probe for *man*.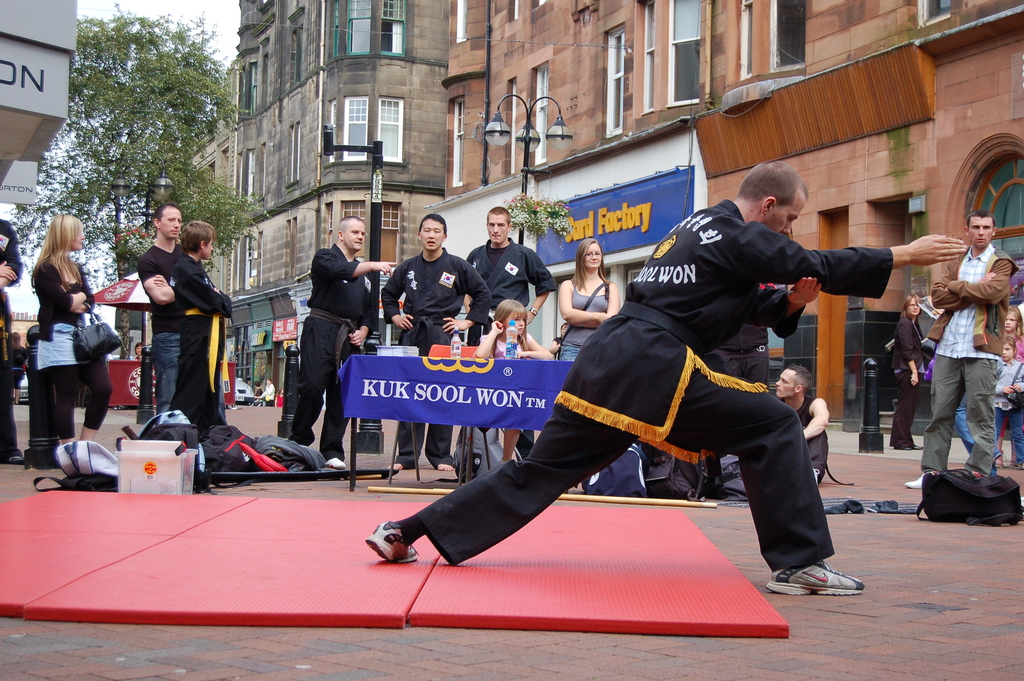
Probe result: {"left": 916, "top": 211, "right": 1012, "bottom": 527}.
